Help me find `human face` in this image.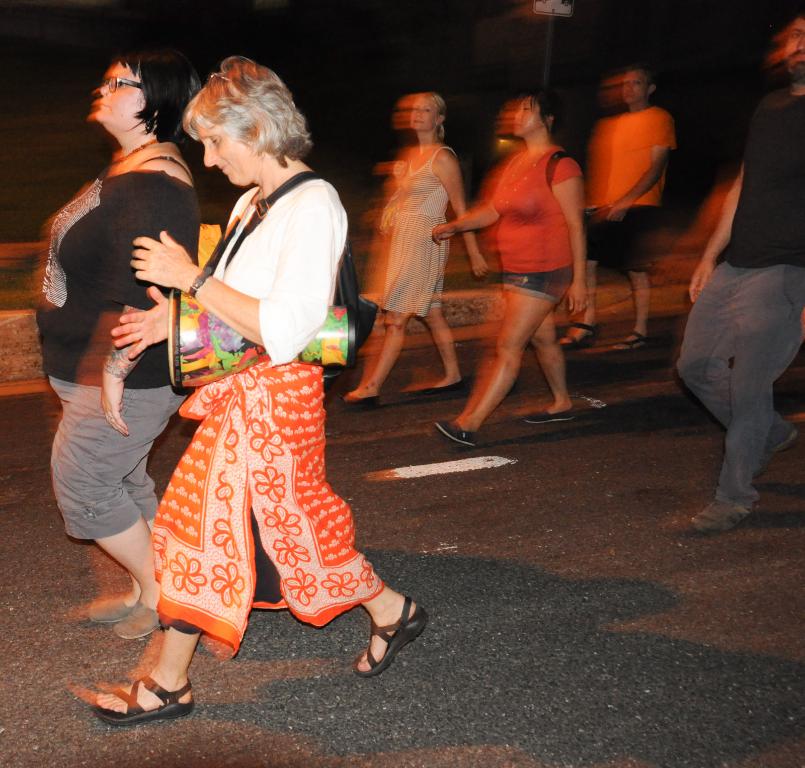
Found it: box=[194, 129, 261, 188].
